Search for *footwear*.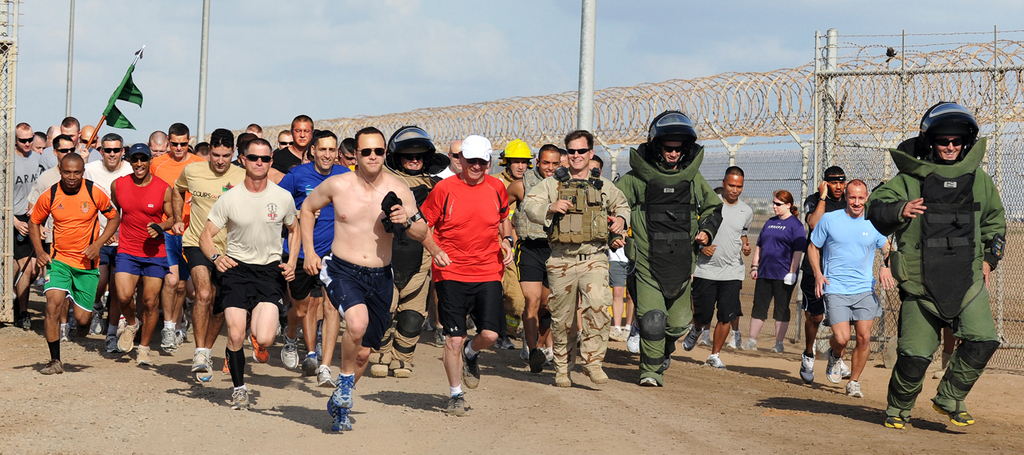
Found at box=[317, 319, 322, 355].
